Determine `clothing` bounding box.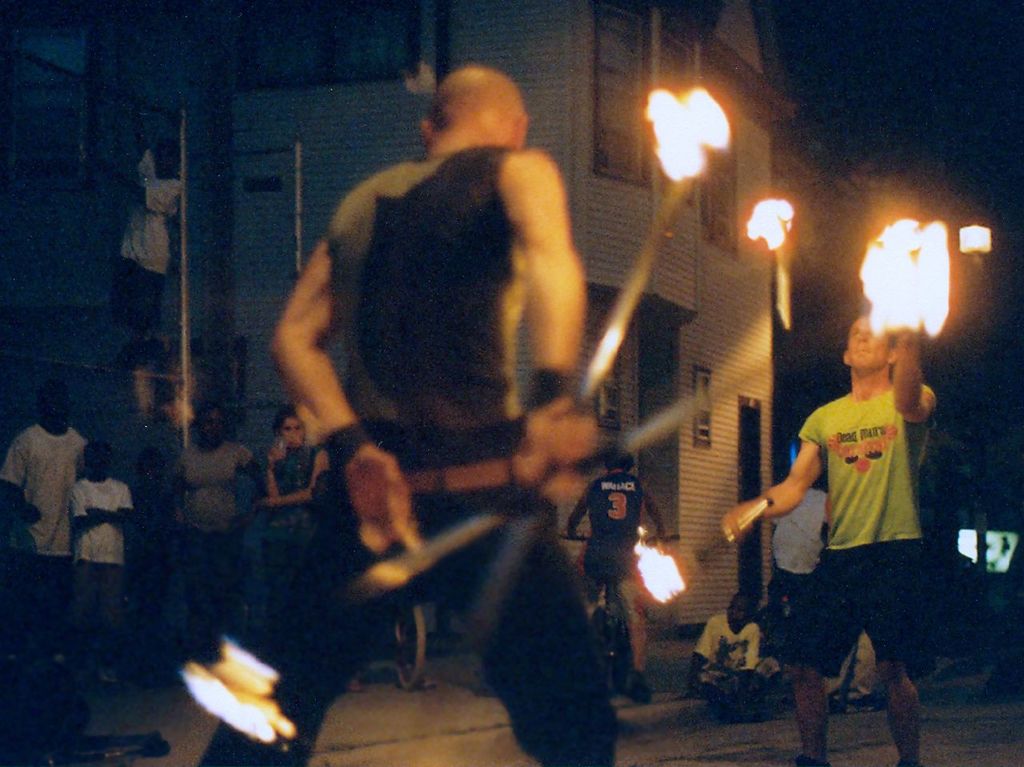
Determined: x1=0, y1=425, x2=89, y2=672.
